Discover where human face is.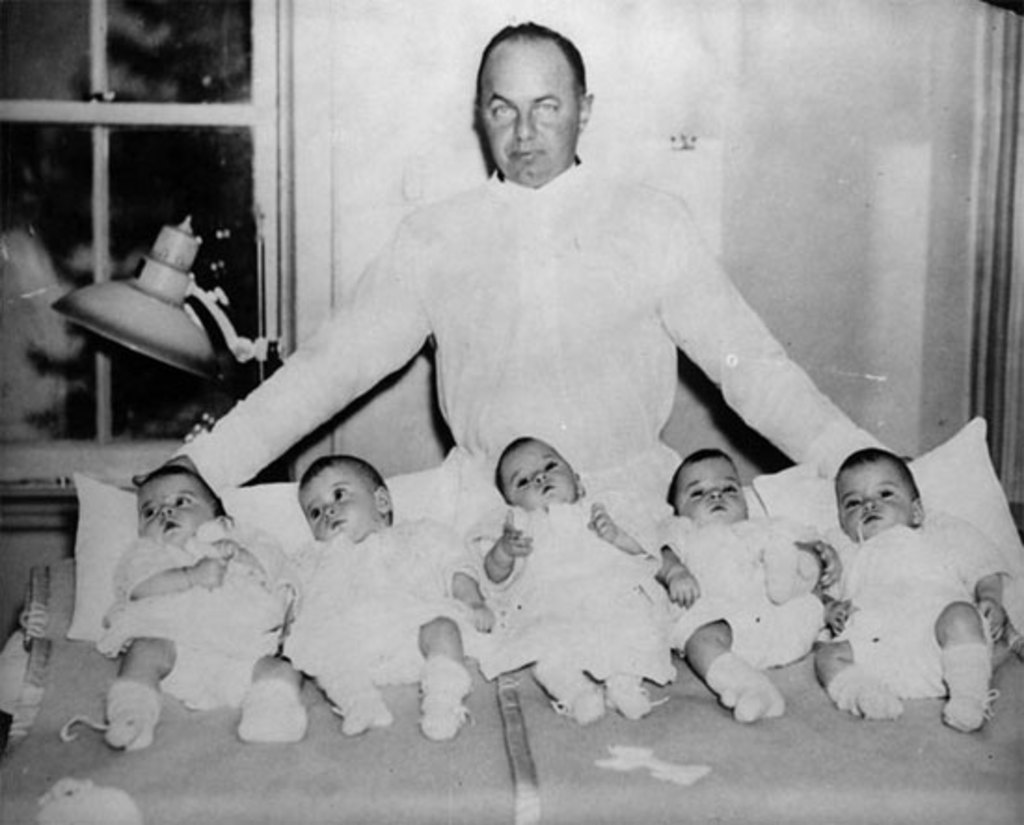
Discovered at BBox(478, 43, 581, 183).
